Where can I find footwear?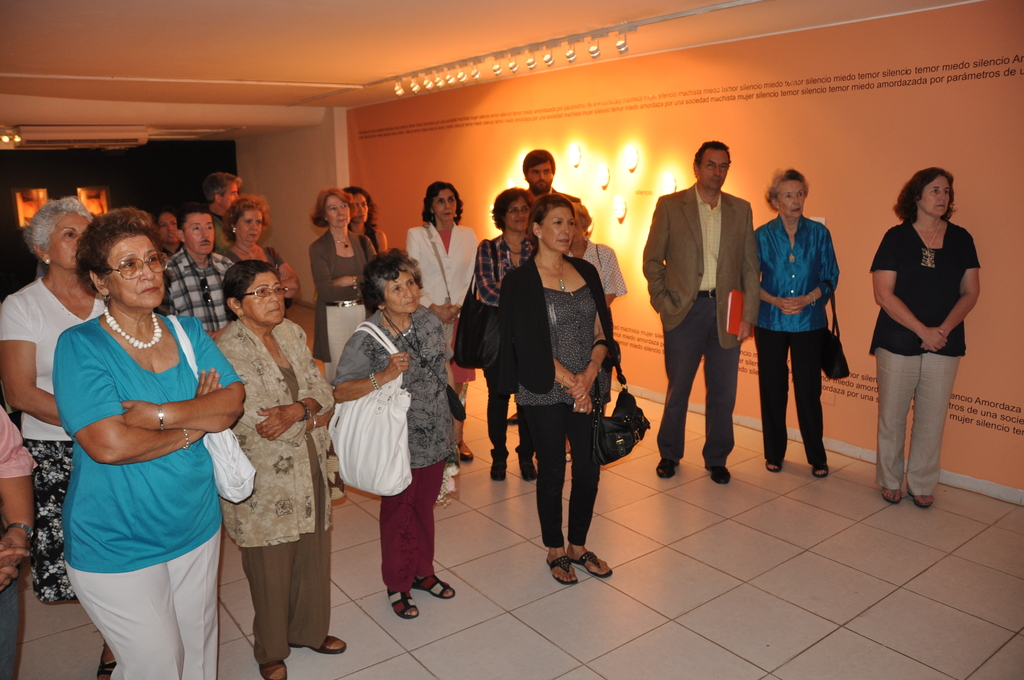
You can find it at (left=657, top=460, right=676, bottom=478).
